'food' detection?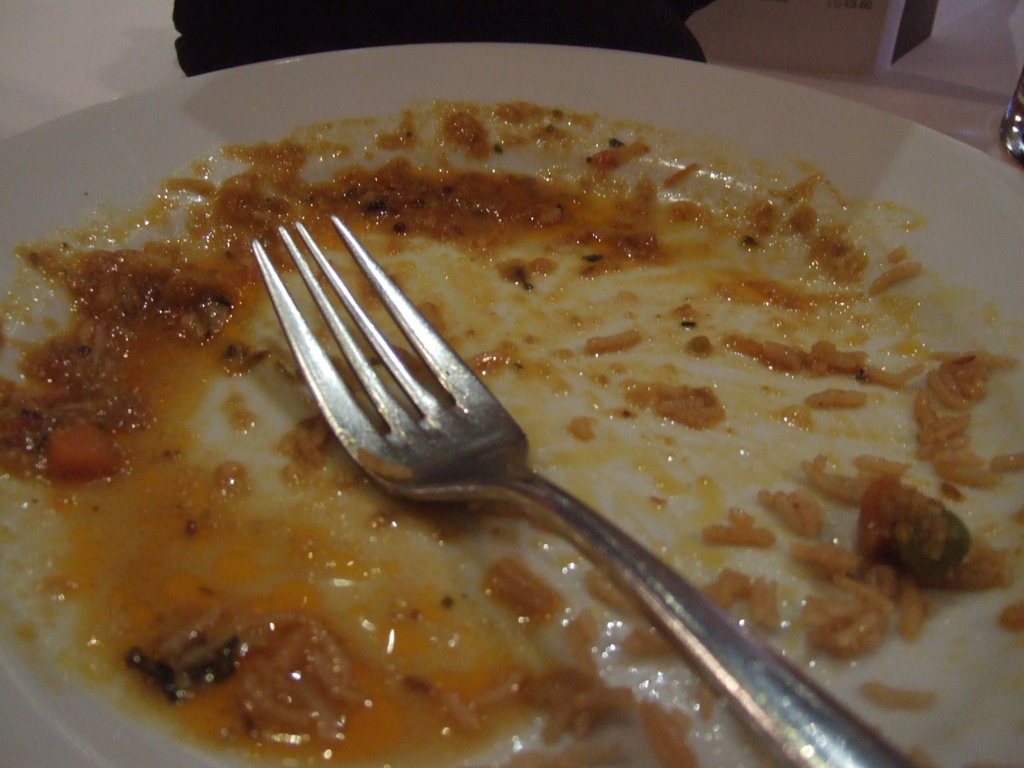
x1=0 y1=97 x2=1023 y2=767
